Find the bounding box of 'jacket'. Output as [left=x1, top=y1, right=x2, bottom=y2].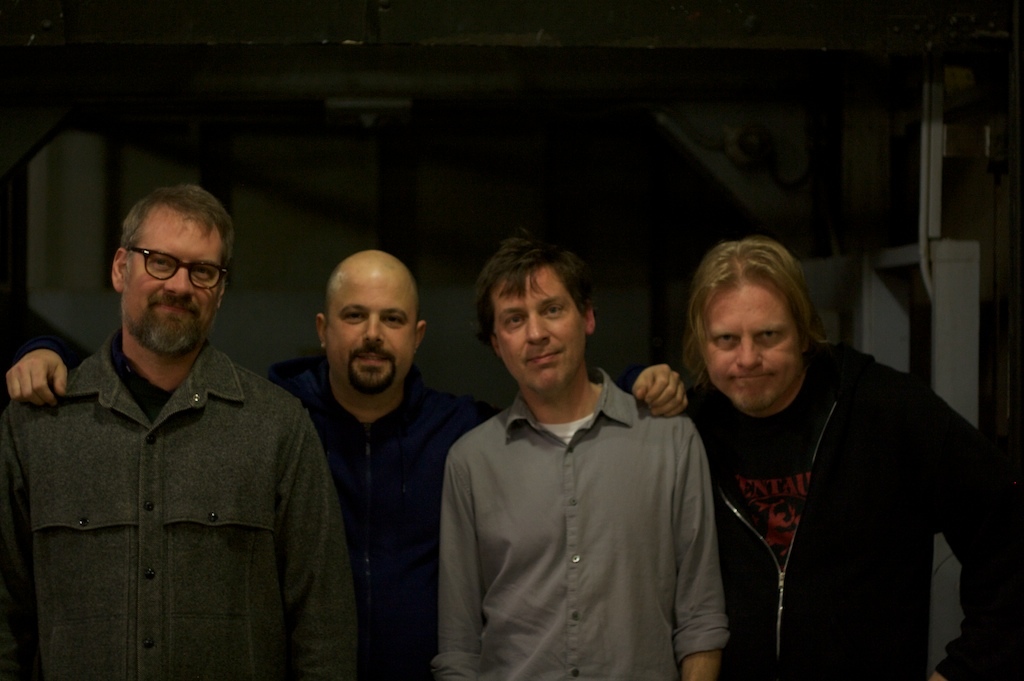
[left=654, top=314, right=978, bottom=670].
